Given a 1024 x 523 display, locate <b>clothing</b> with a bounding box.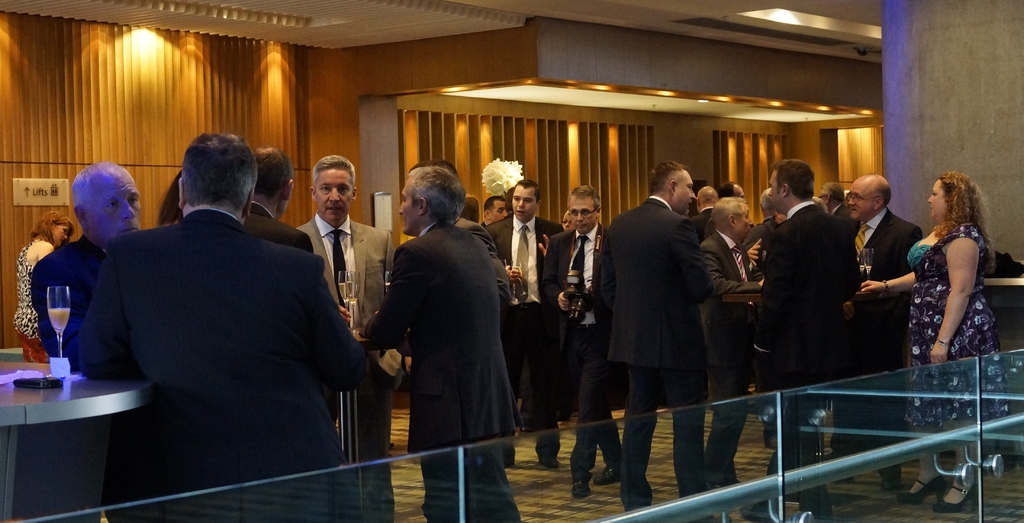
Located: select_region(376, 178, 522, 499).
